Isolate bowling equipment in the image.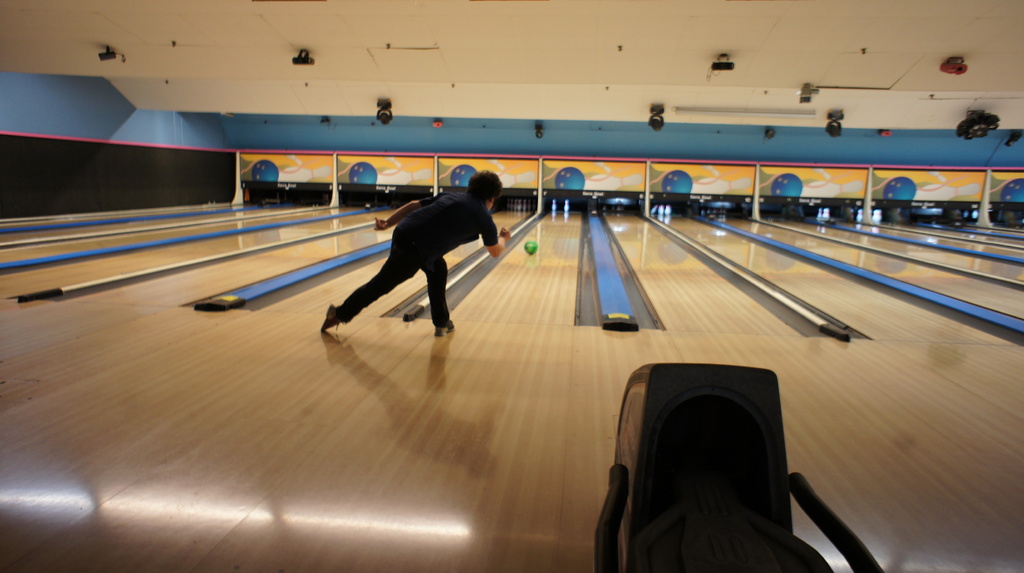
Isolated region: (376,170,431,187).
